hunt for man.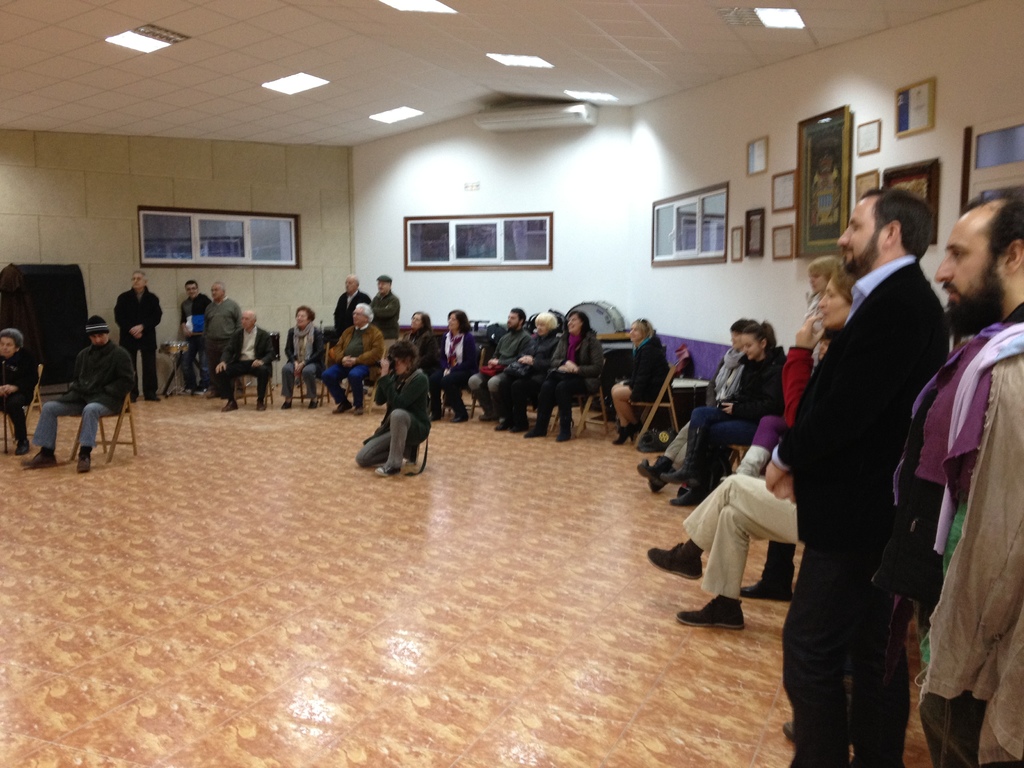
Hunted down at (left=351, top=340, right=433, bottom=479).
